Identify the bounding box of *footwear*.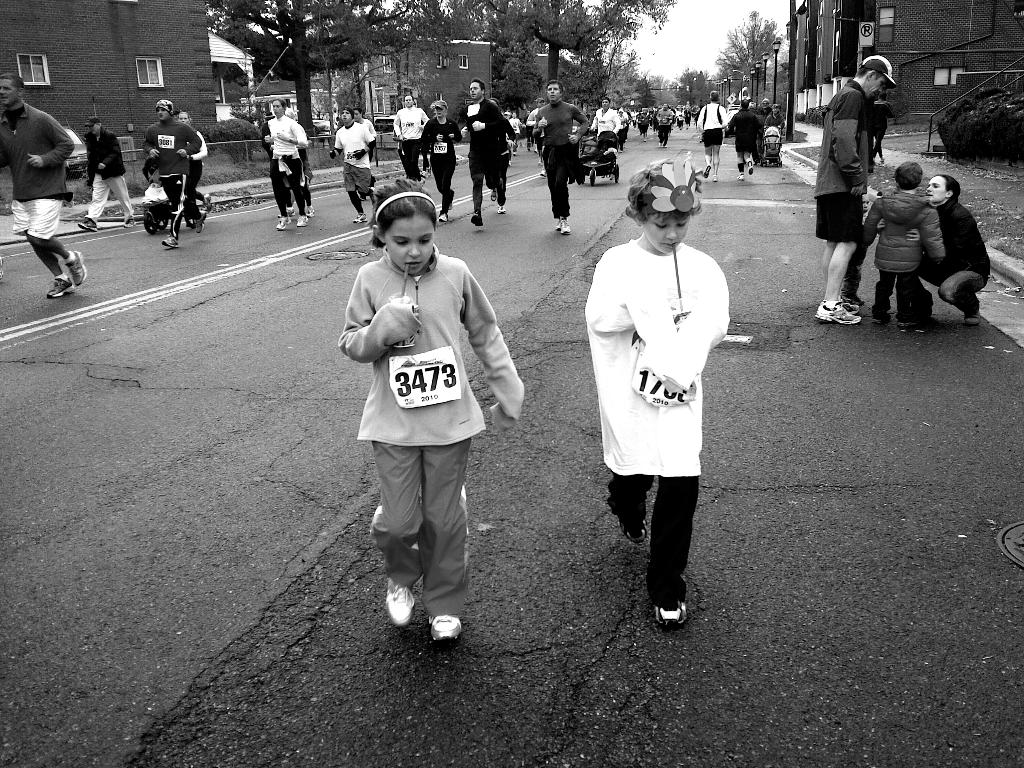
region(870, 312, 888, 329).
